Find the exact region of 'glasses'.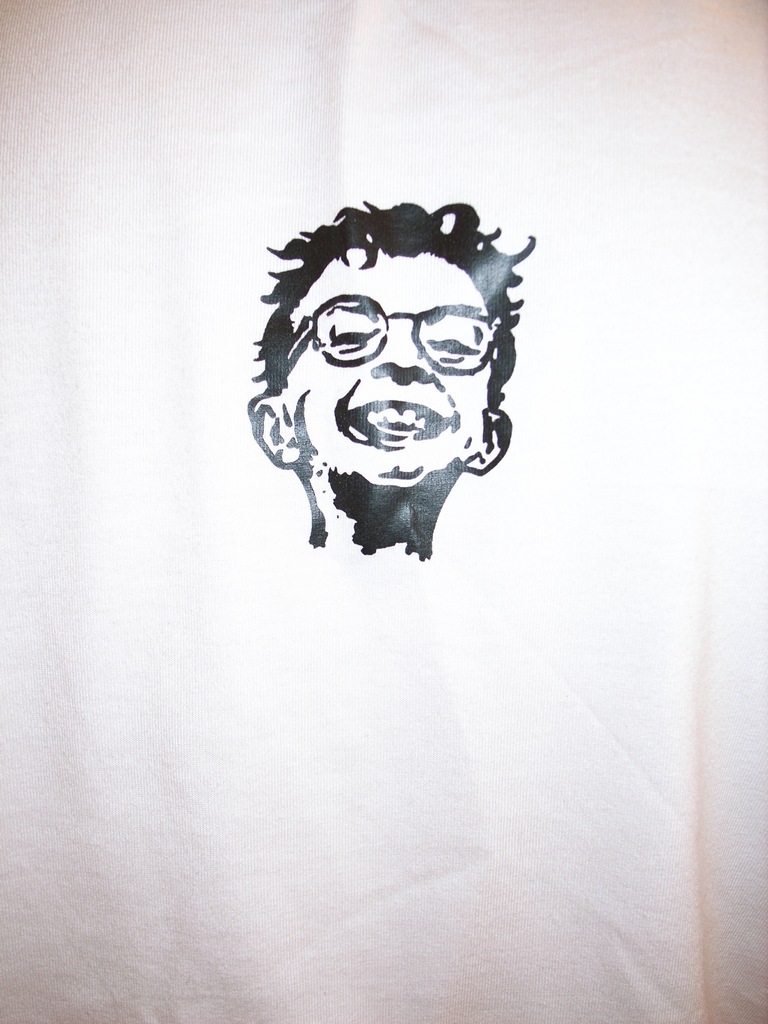
Exact region: BBox(271, 291, 512, 375).
